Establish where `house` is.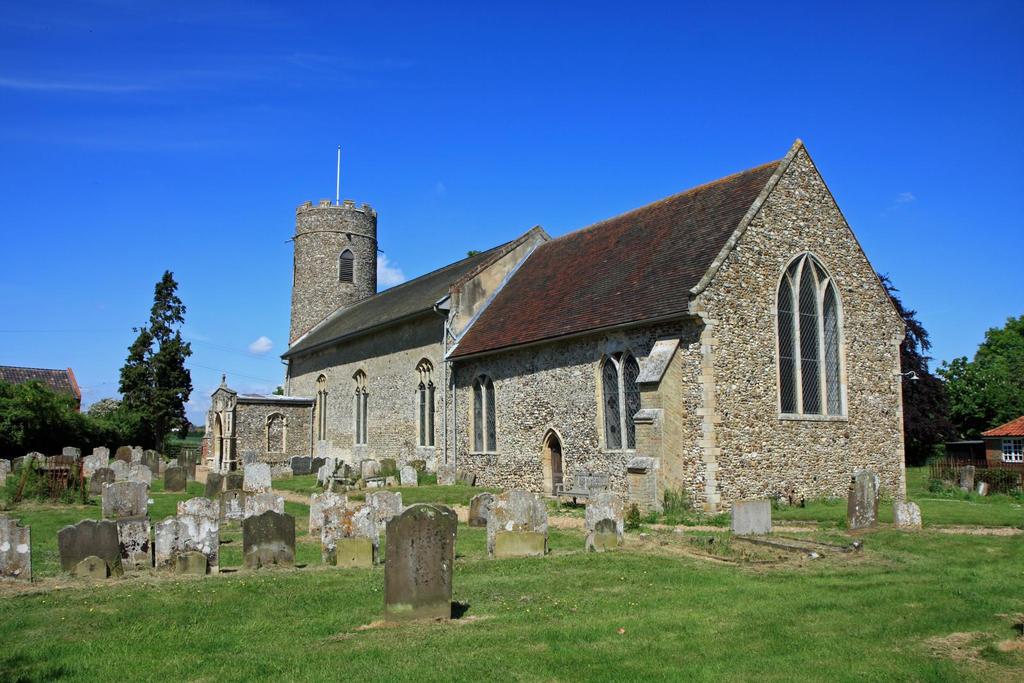
Established at 236:138:897:549.
